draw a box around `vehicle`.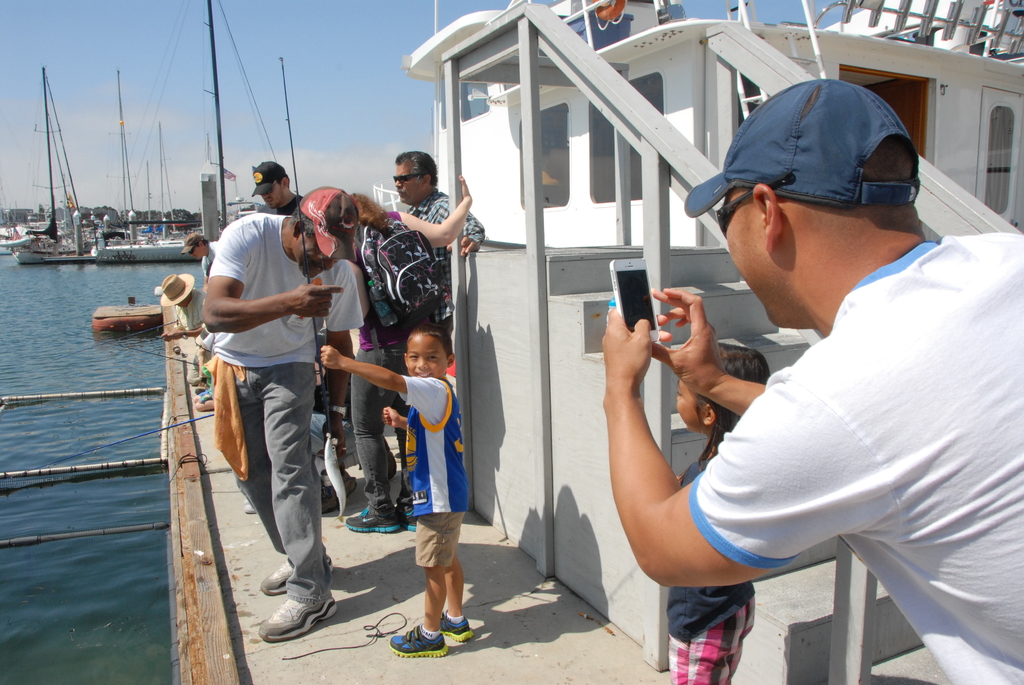
BBox(94, 114, 198, 267).
